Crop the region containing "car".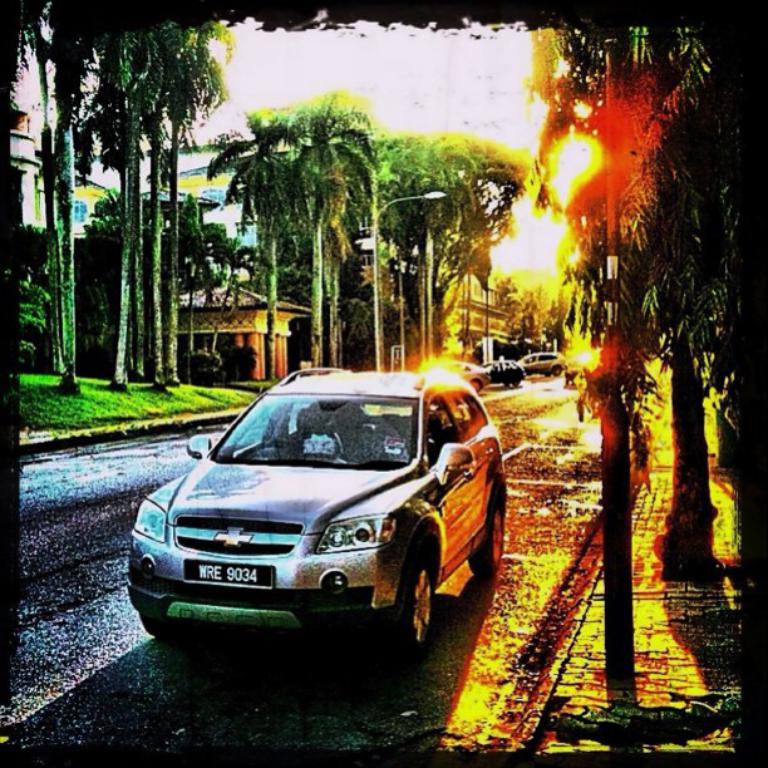
Crop region: 451, 366, 492, 393.
